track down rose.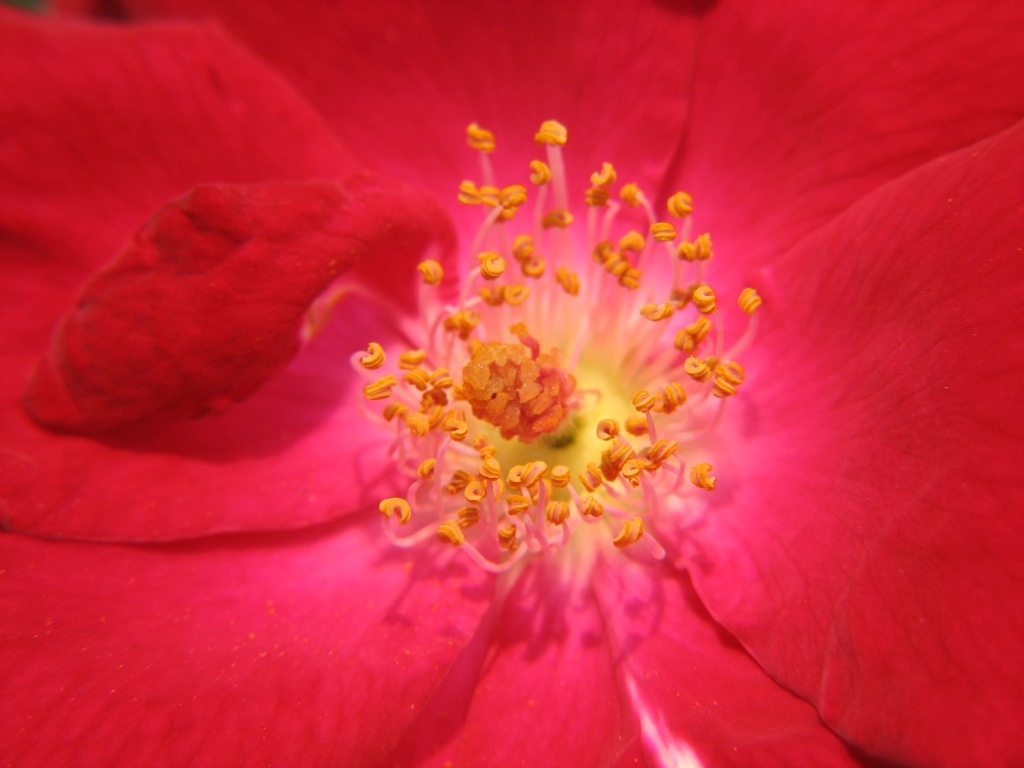
Tracked to region(0, 0, 1023, 767).
